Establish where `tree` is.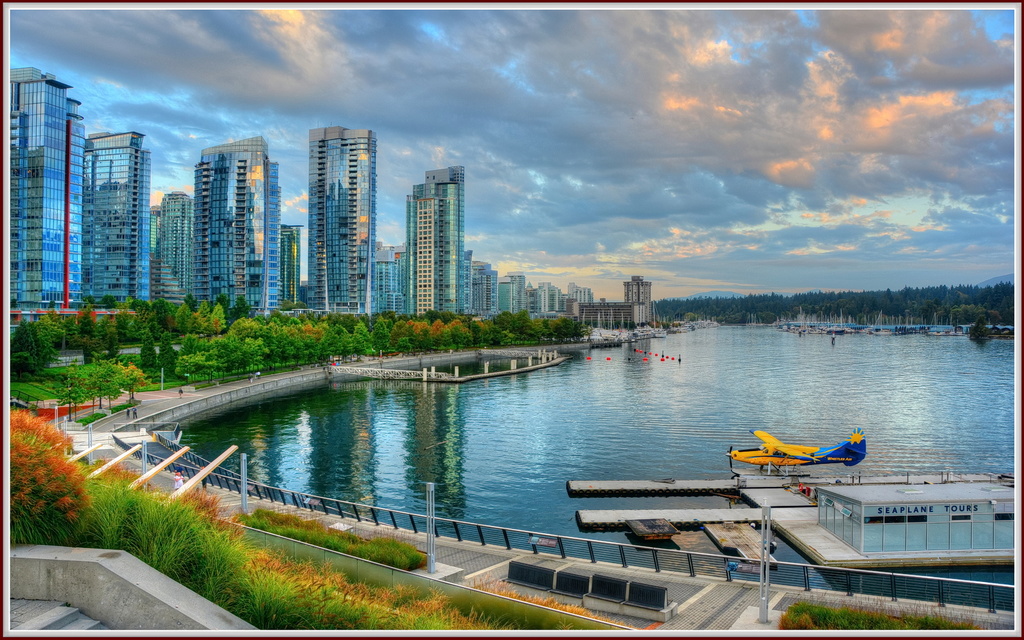
Established at pyautogui.locateOnScreen(346, 319, 378, 356).
